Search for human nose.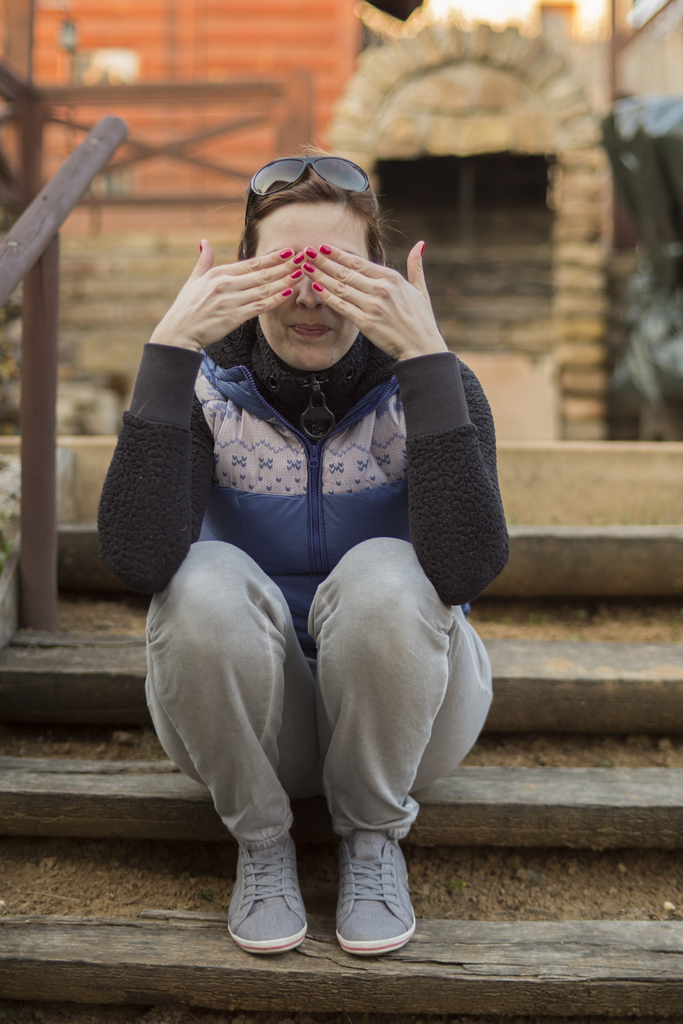
Found at box(299, 266, 325, 312).
